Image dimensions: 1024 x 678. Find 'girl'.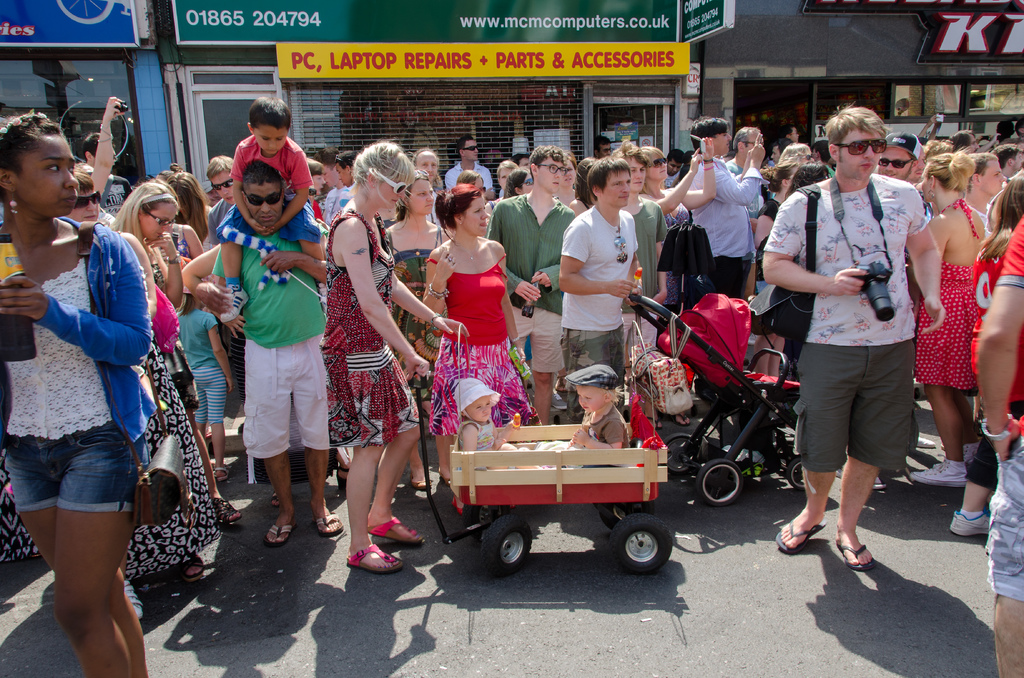
box(0, 106, 148, 677).
